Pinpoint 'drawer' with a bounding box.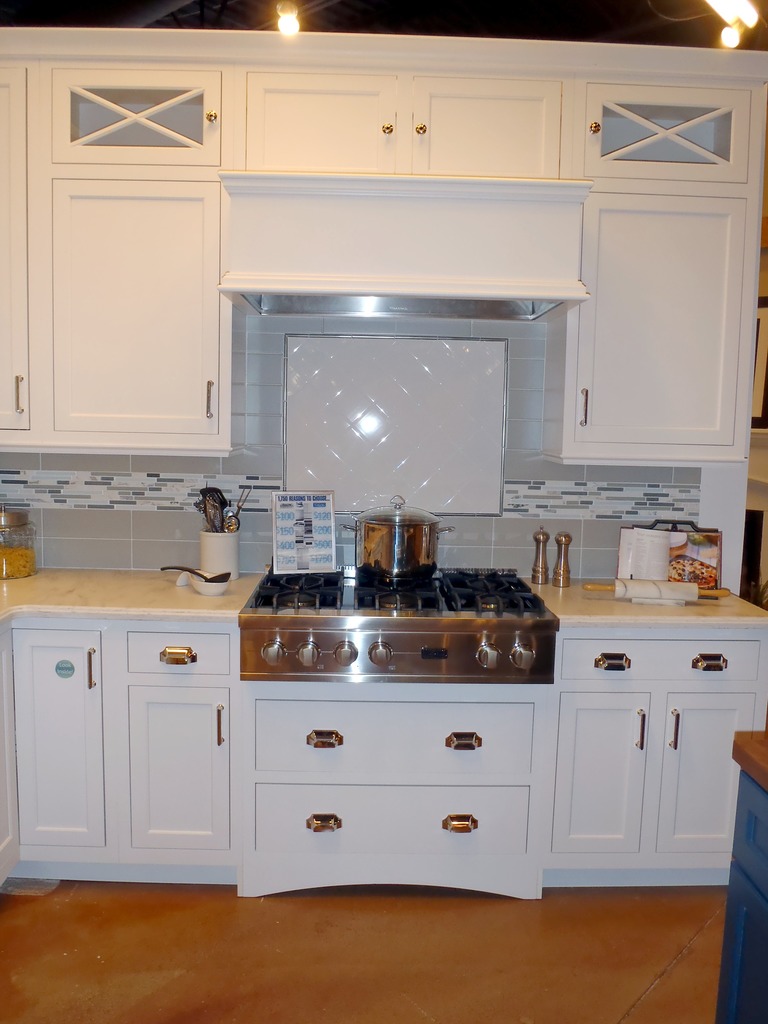
Rect(125, 630, 229, 673).
